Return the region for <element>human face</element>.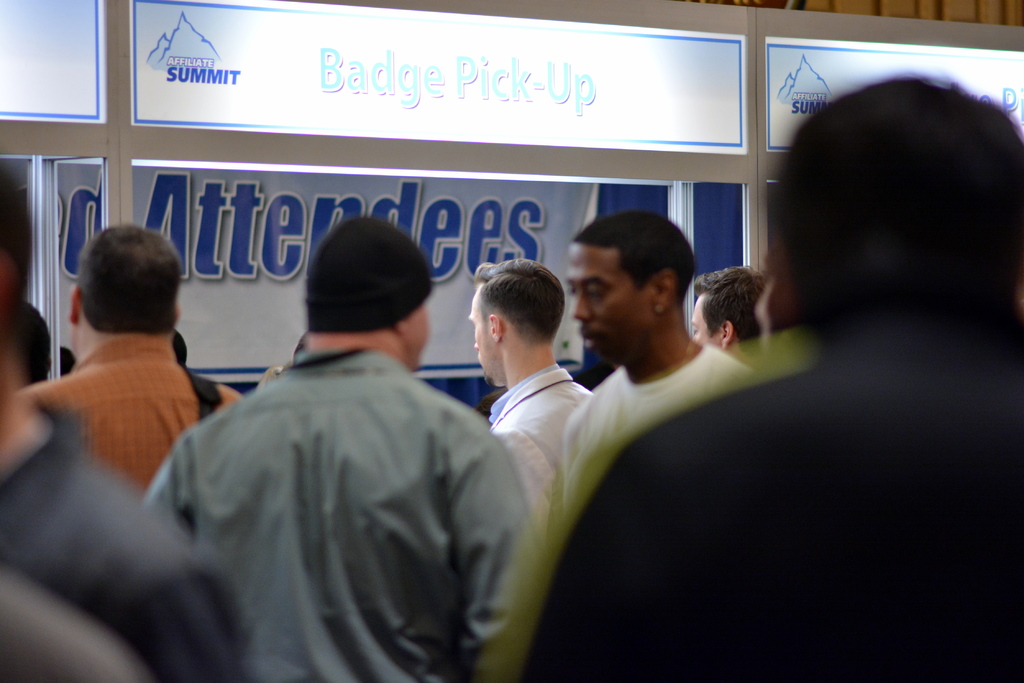
pyautogui.locateOnScreen(692, 289, 724, 350).
